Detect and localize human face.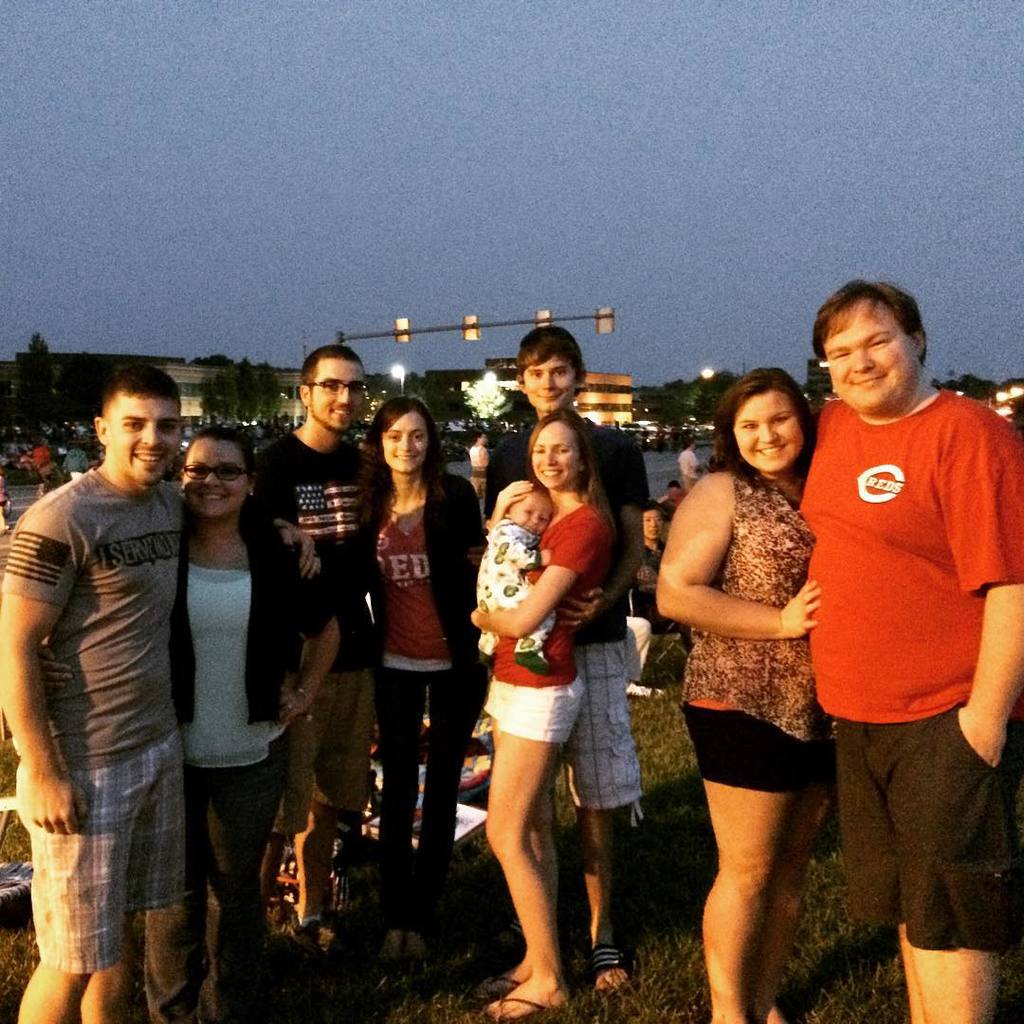
Localized at x1=307, y1=360, x2=366, y2=431.
